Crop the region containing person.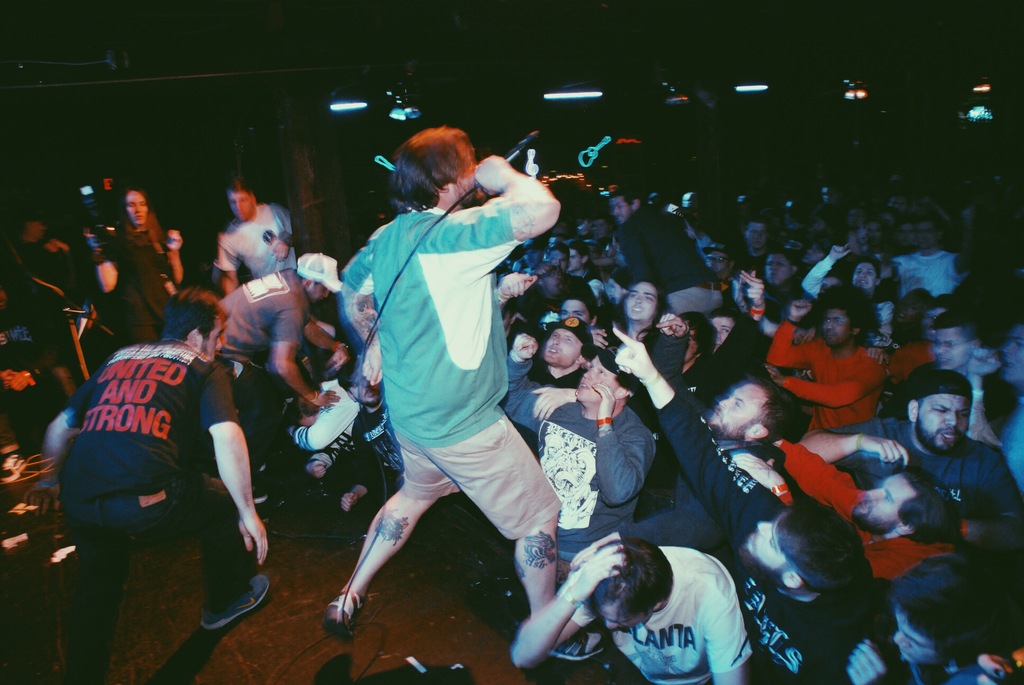
Crop region: (591, 307, 794, 571).
